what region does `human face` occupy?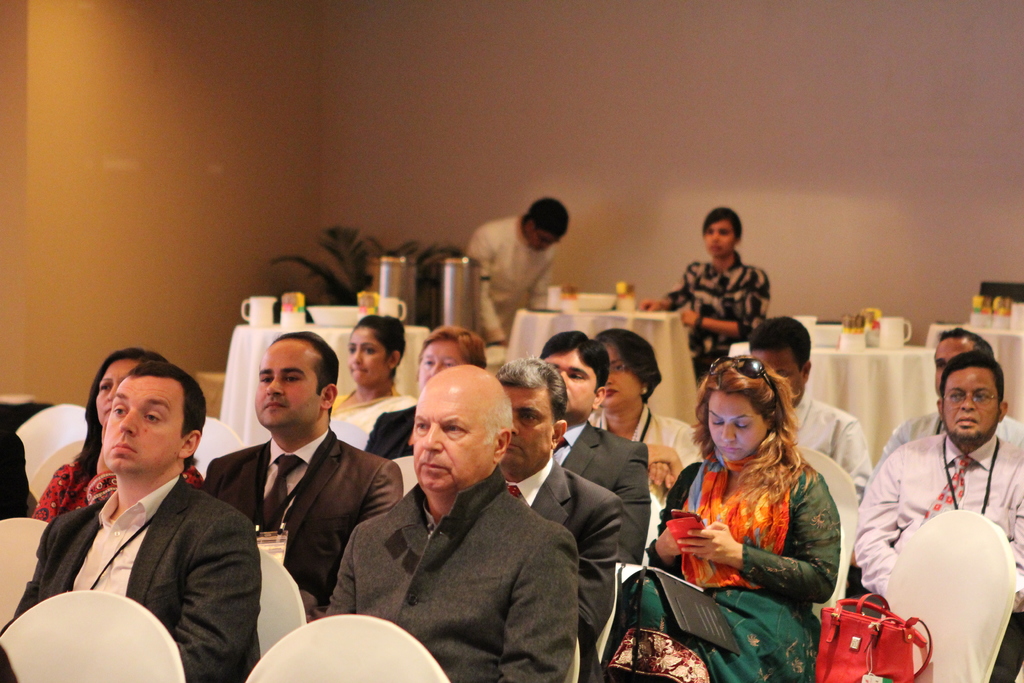
BBox(418, 335, 465, 383).
